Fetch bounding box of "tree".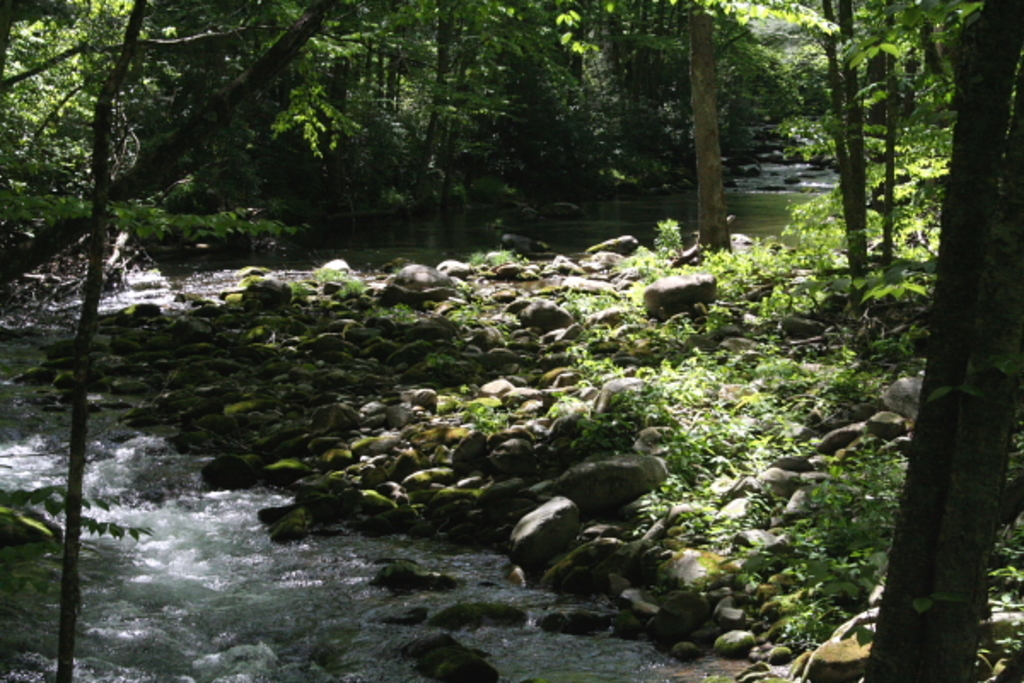
Bbox: [x1=874, y1=3, x2=1022, y2=681].
